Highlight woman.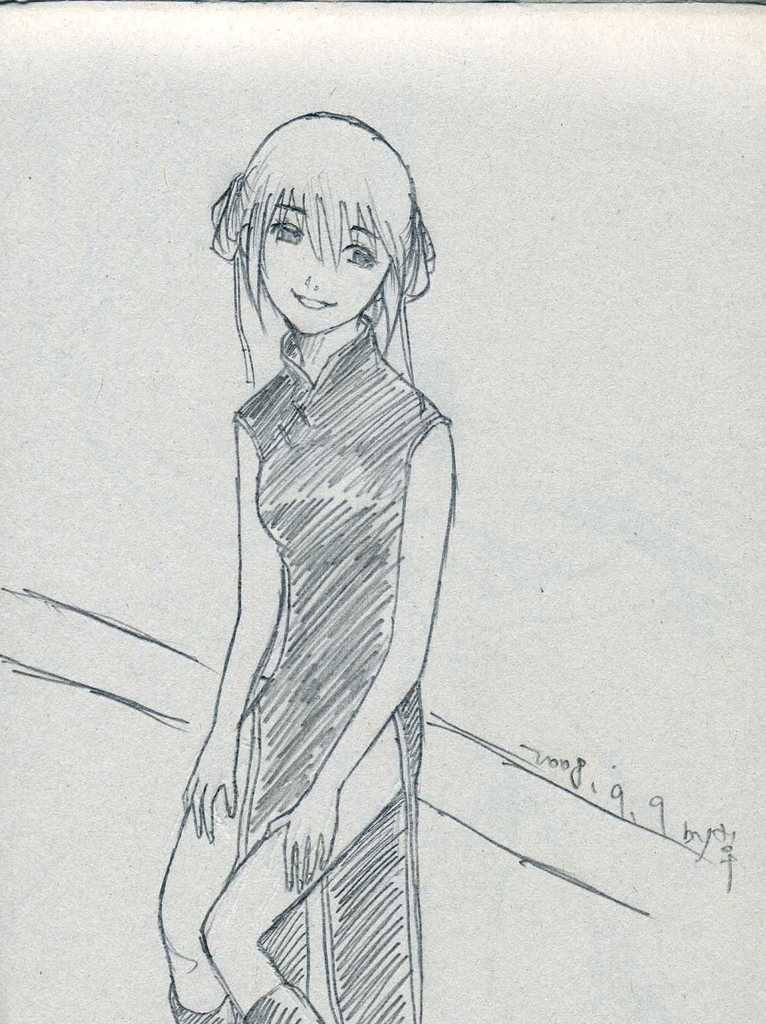
Highlighted region: BBox(133, 86, 499, 1023).
